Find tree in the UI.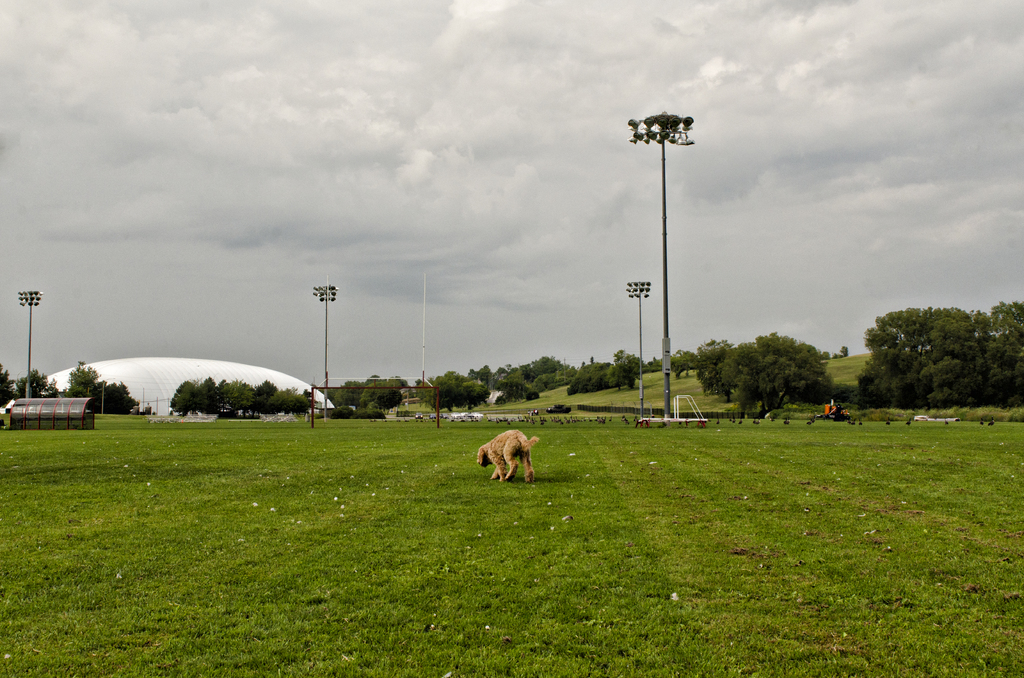
UI element at rect(671, 348, 687, 376).
